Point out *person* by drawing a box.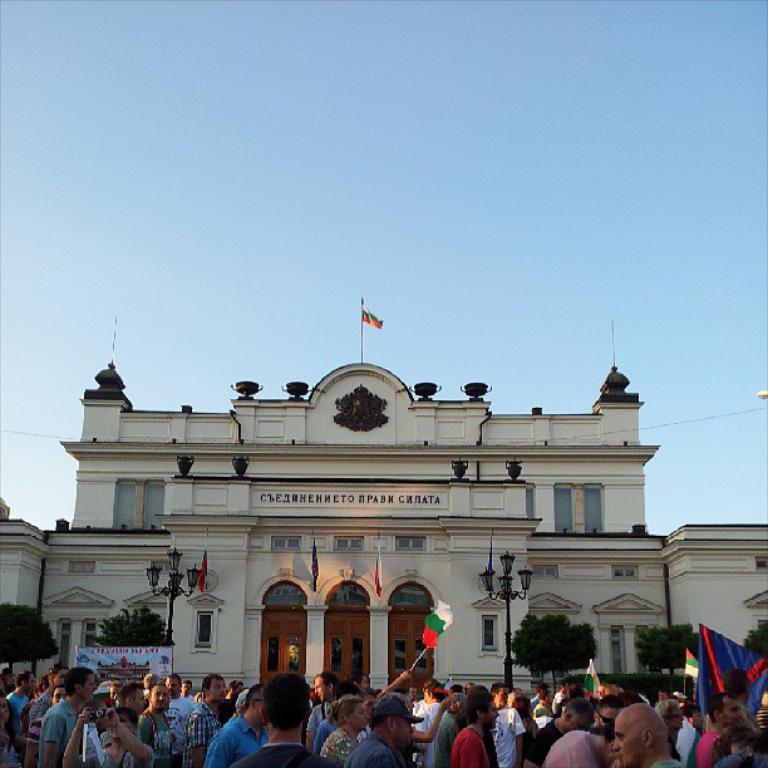
region(70, 705, 149, 767).
